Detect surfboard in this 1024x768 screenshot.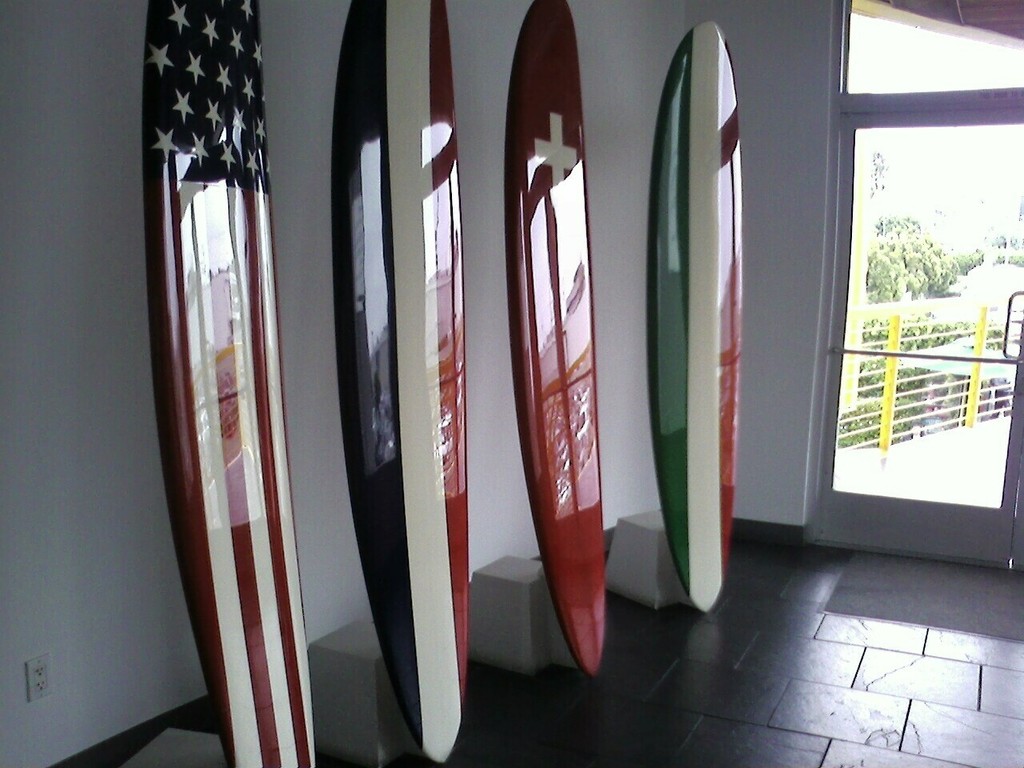
Detection: [650,20,742,616].
